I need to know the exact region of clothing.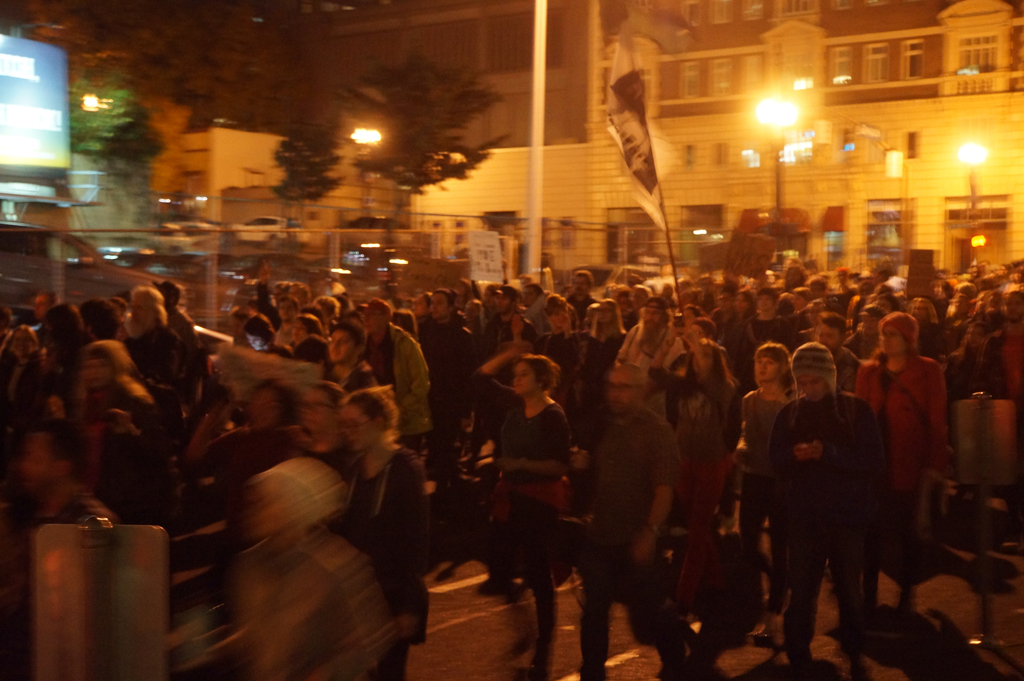
Region: (x1=116, y1=322, x2=191, y2=390).
